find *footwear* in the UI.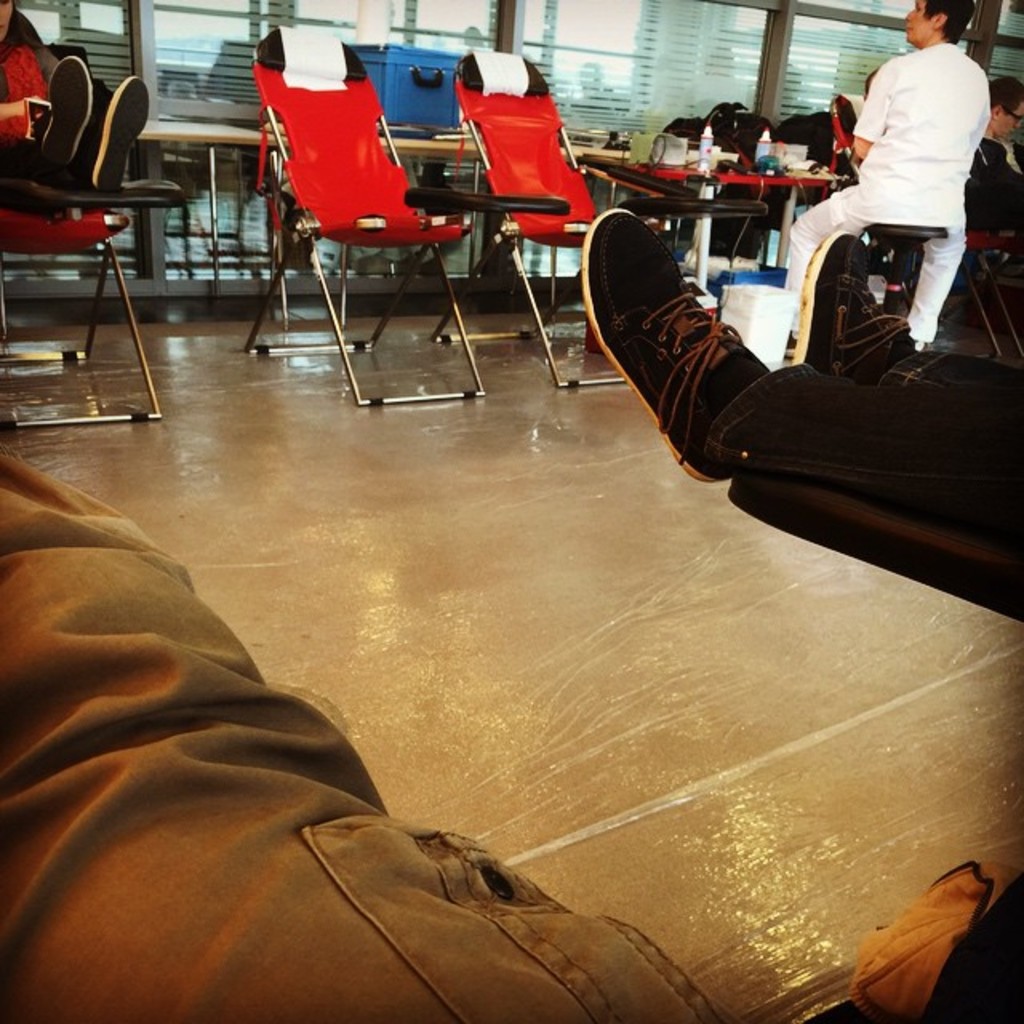
UI element at region(794, 221, 917, 379).
